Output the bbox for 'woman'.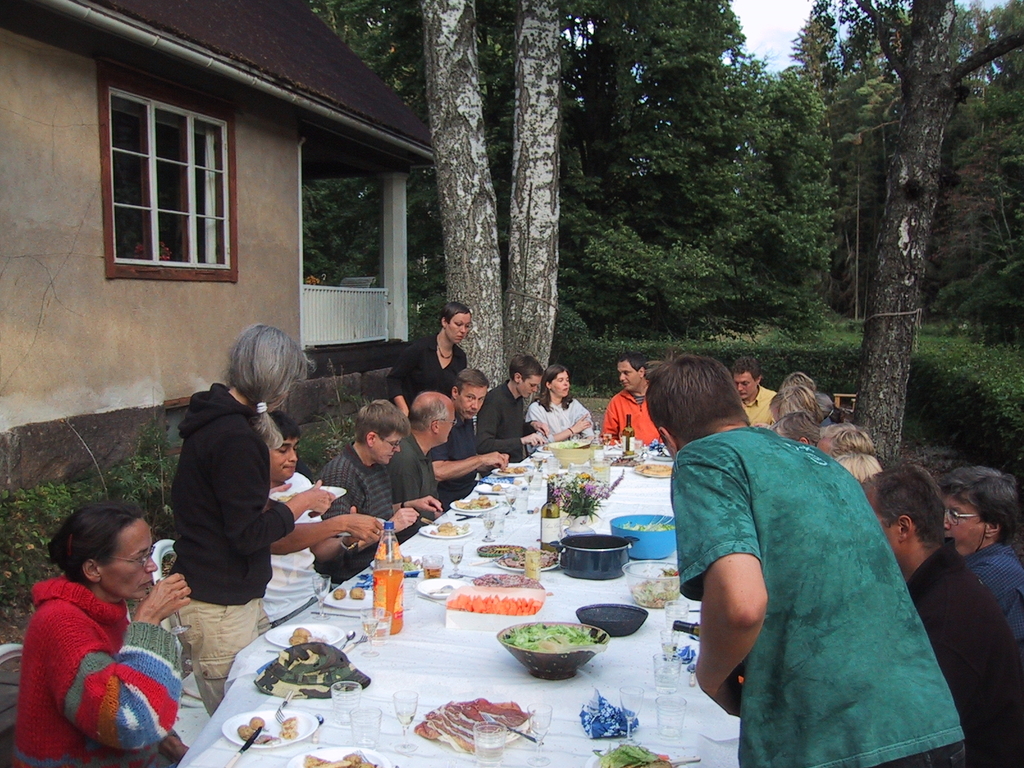
x1=9, y1=490, x2=199, y2=756.
